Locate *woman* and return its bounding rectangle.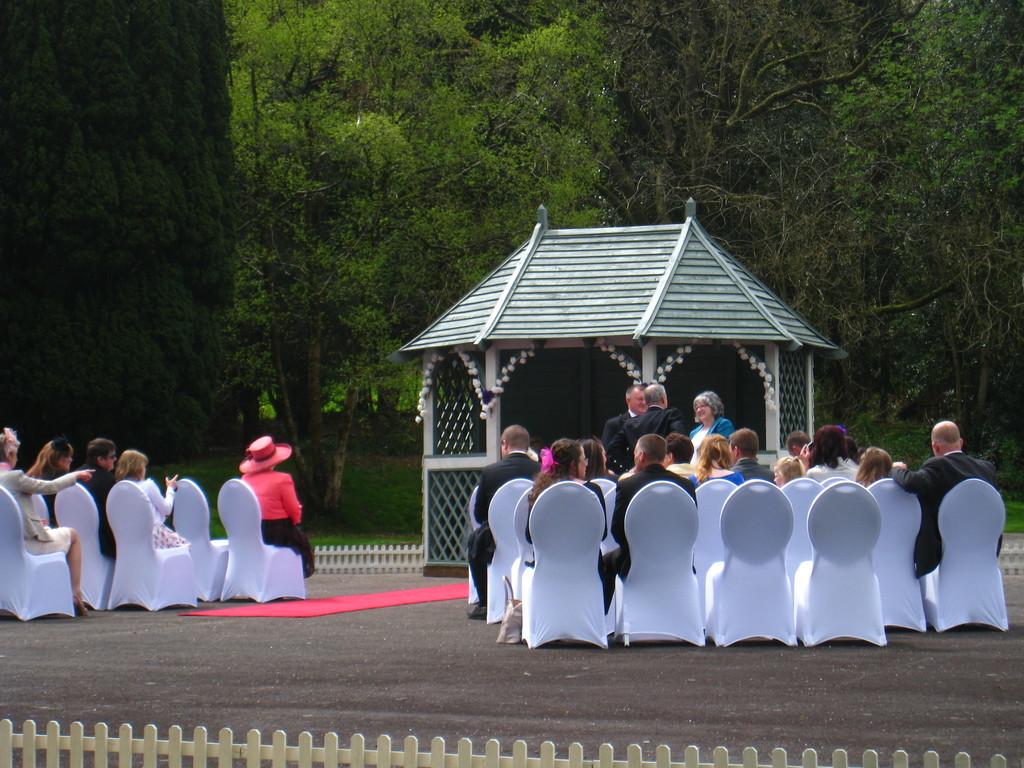
detection(808, 426, 858, 481).
